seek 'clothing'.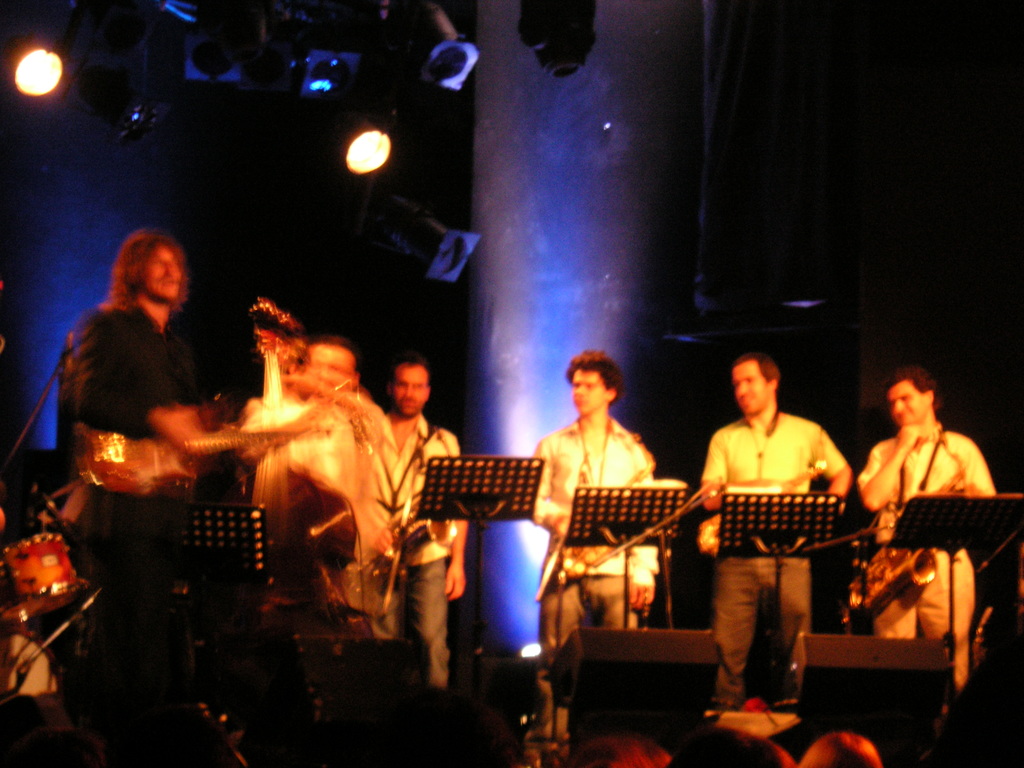
region(850, 428, 1001, 689).
